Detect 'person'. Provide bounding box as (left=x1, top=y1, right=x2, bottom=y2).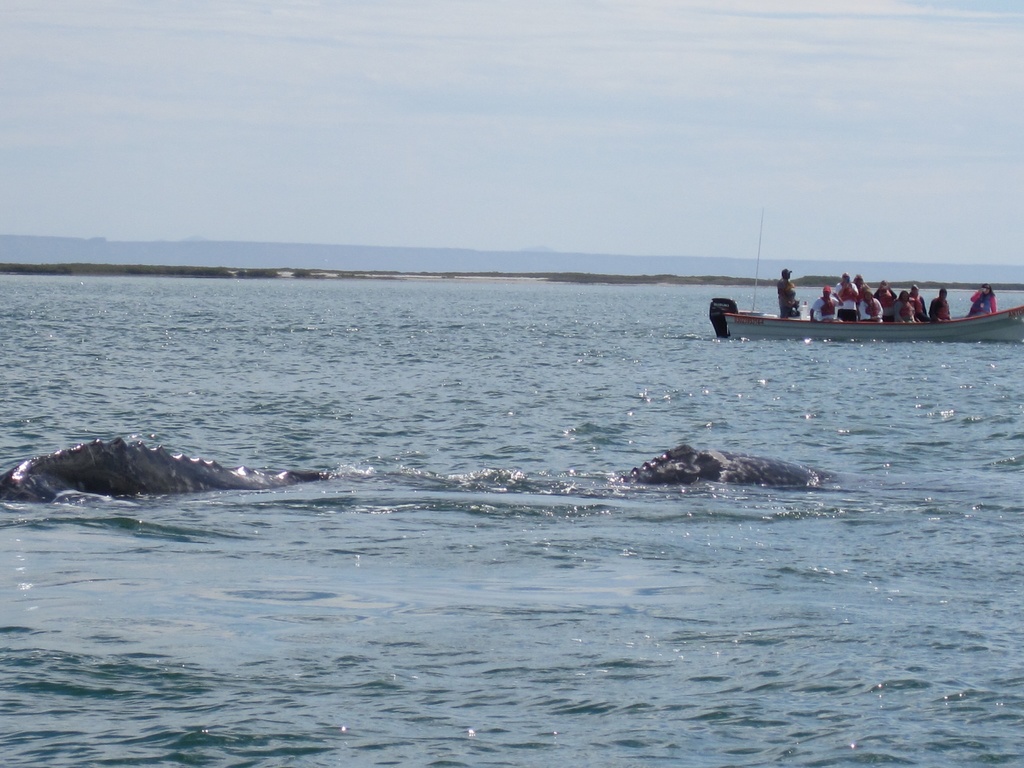
(left=893, top=292, right=920, bottom=321).
